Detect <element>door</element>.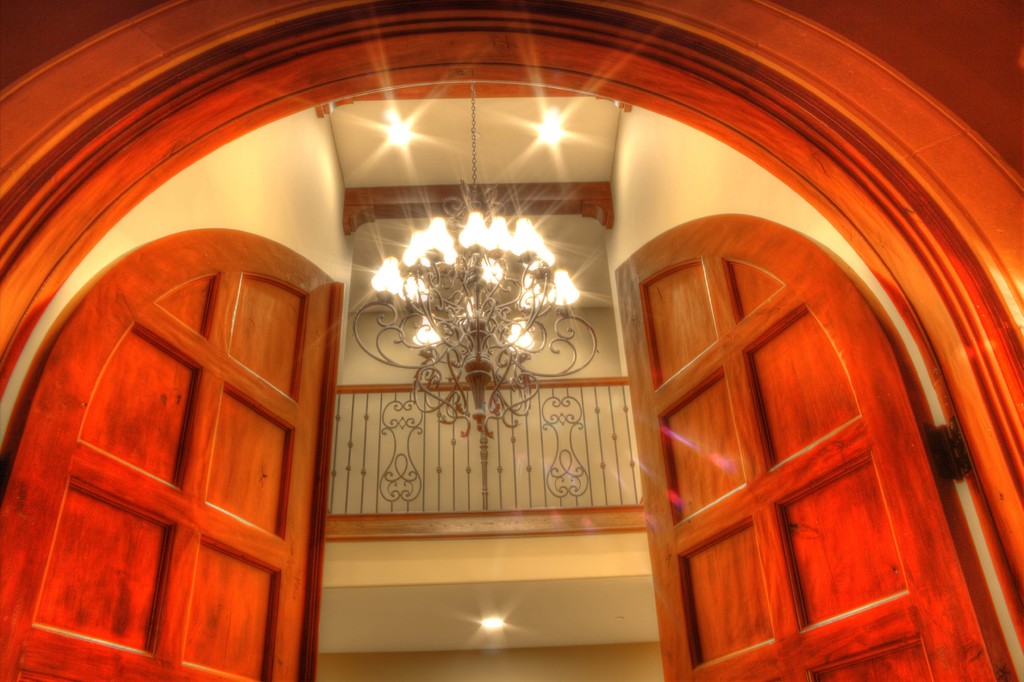
Detected at {"left": 25, "top": 245, "right": 325, "bottom": 642}.
